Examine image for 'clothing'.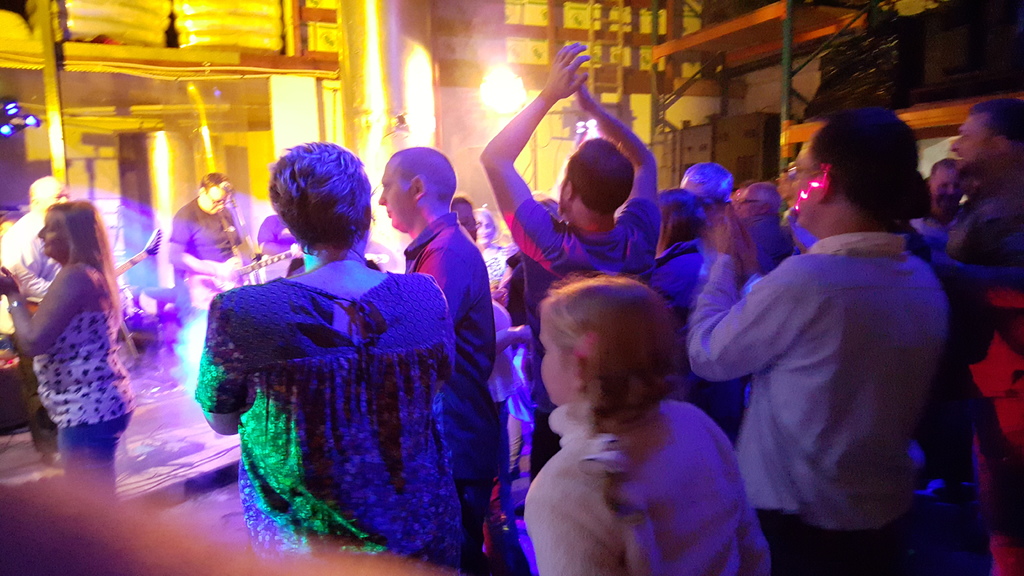
Examination result: region(247, 209, 308, 246).
